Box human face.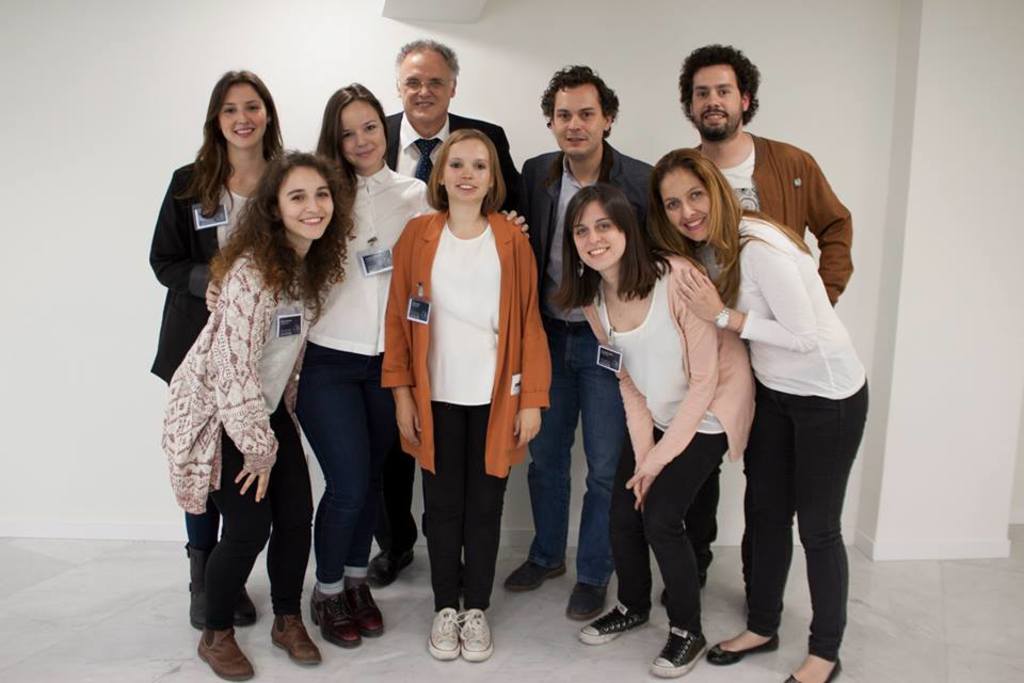
detection(398, 49, 451, 120).
